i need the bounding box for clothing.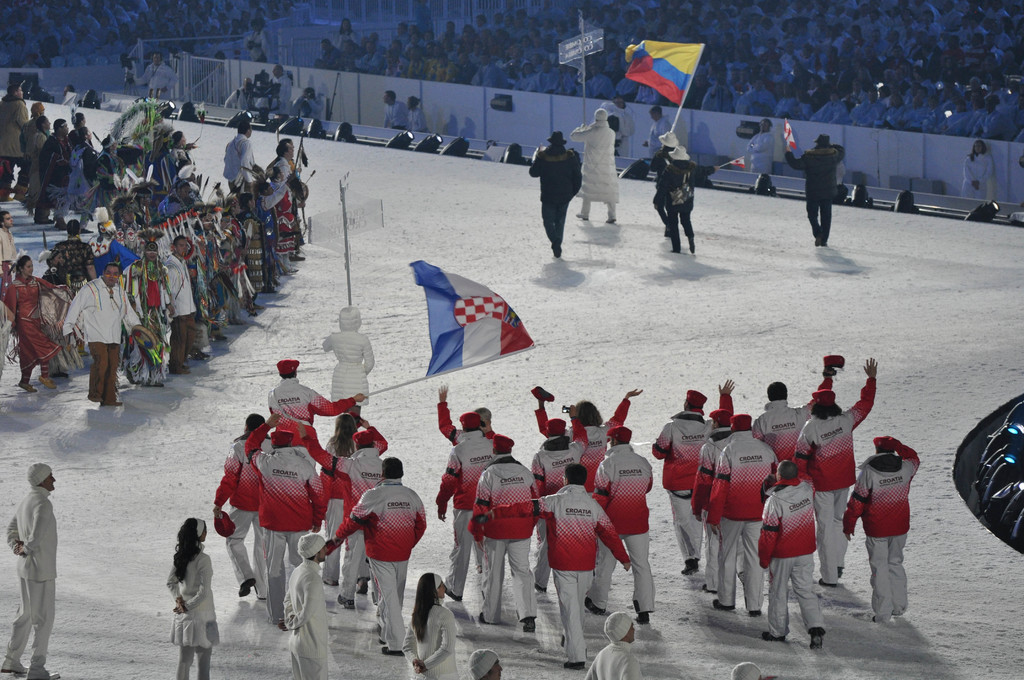
Here it is: {"left": 259, "top": 448, "right": 323, "bottom": 608}.
